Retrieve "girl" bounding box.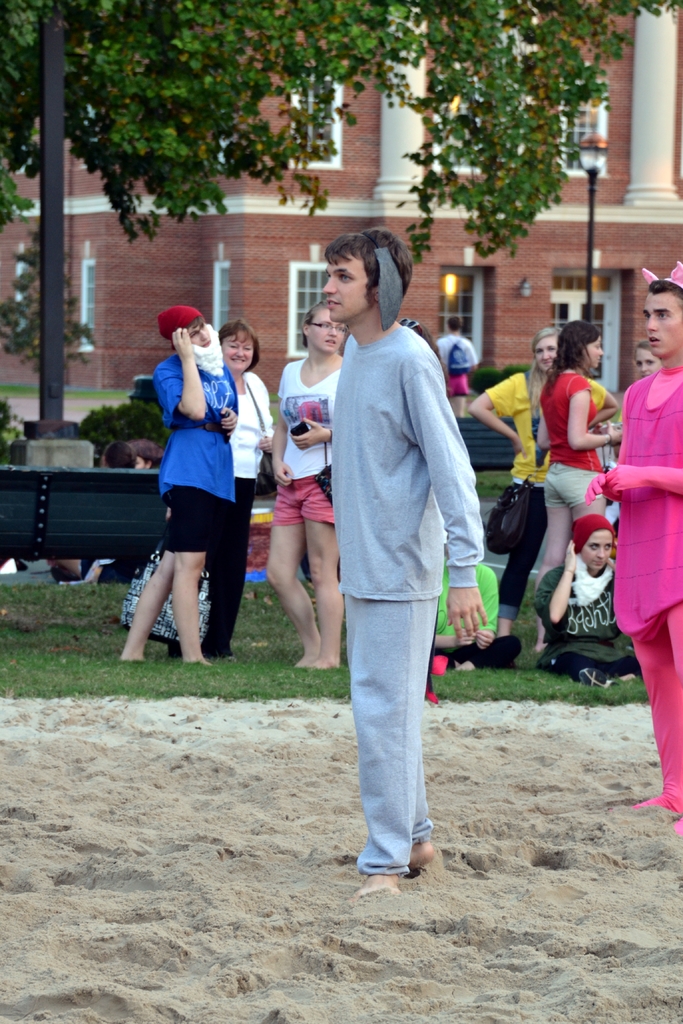
Bounding box: select_region(265, 302, 347, 675).
